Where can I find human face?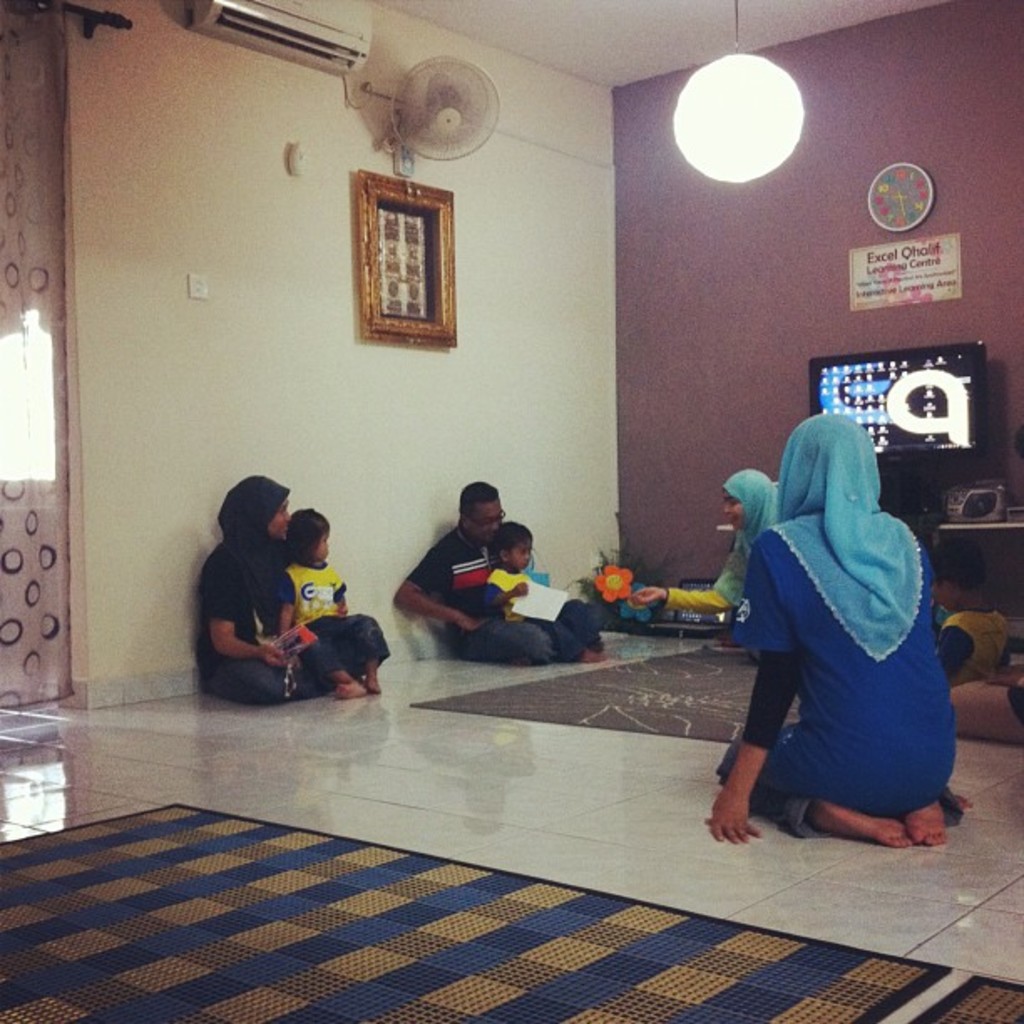
You can find it at x1=474 y1=495 x2=507 y2=540.
